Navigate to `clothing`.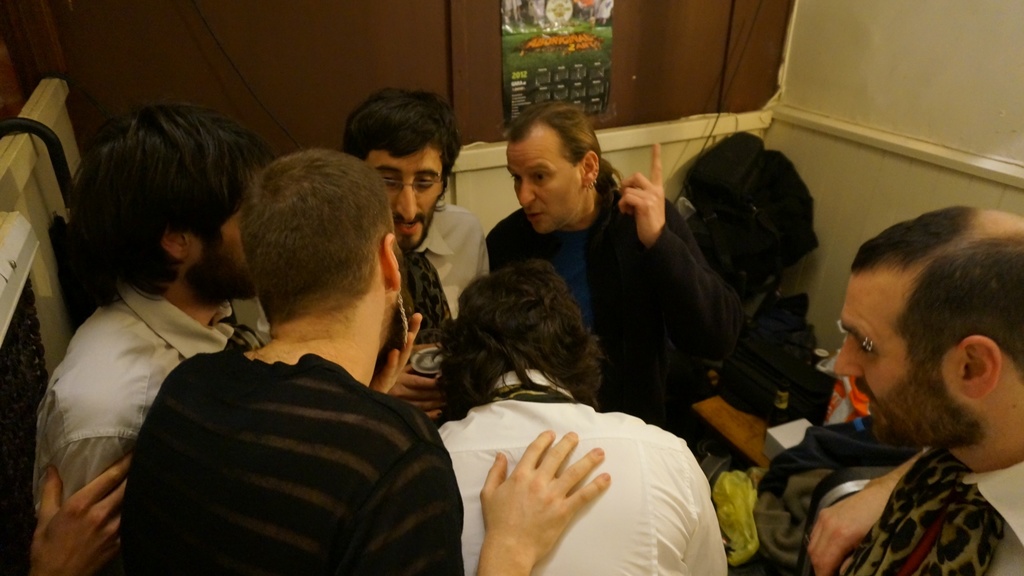
Navigation target: (left=22, top=291, right=282, bottom=516).
